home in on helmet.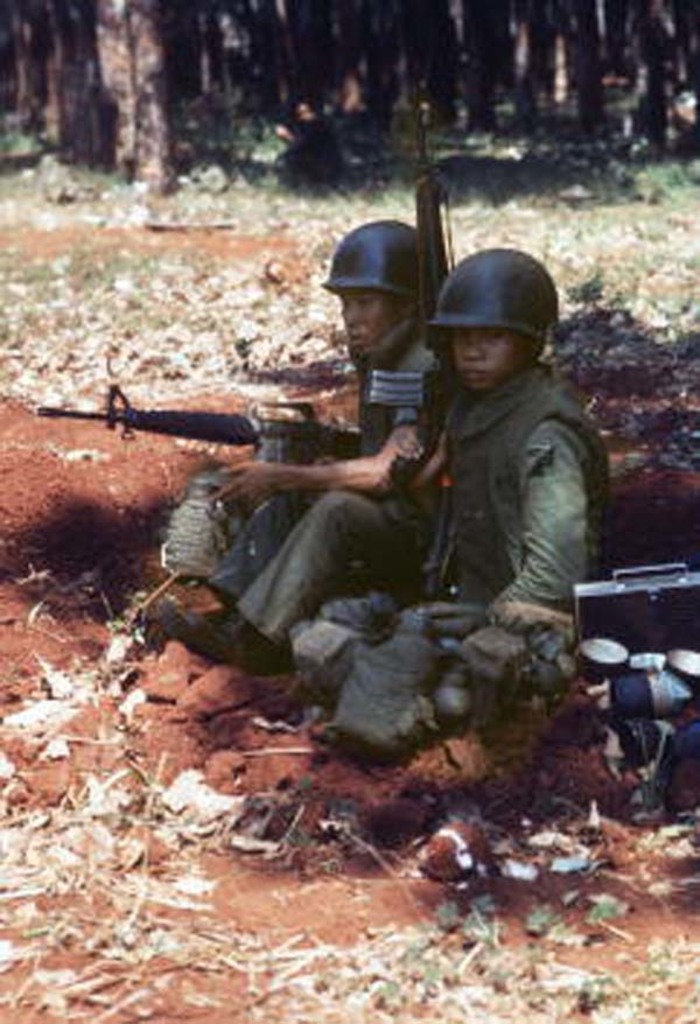
Homed in at 323/206/440/358.
